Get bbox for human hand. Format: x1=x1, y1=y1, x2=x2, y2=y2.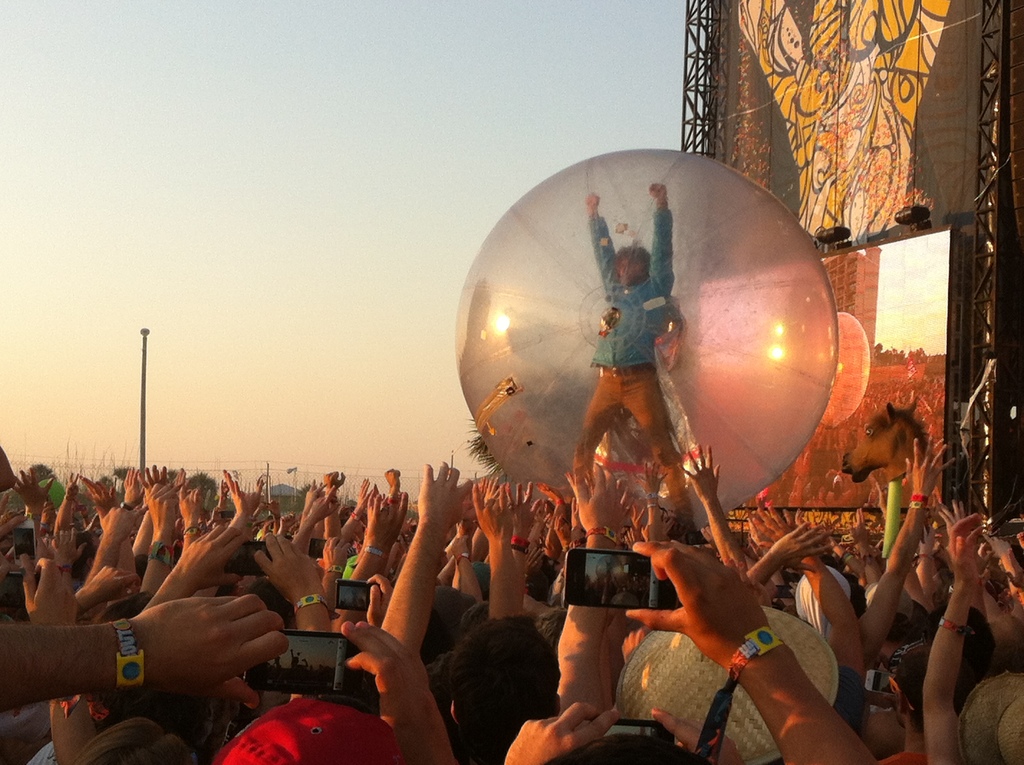
x1=52, y1=526, x2=89, y2=567.
